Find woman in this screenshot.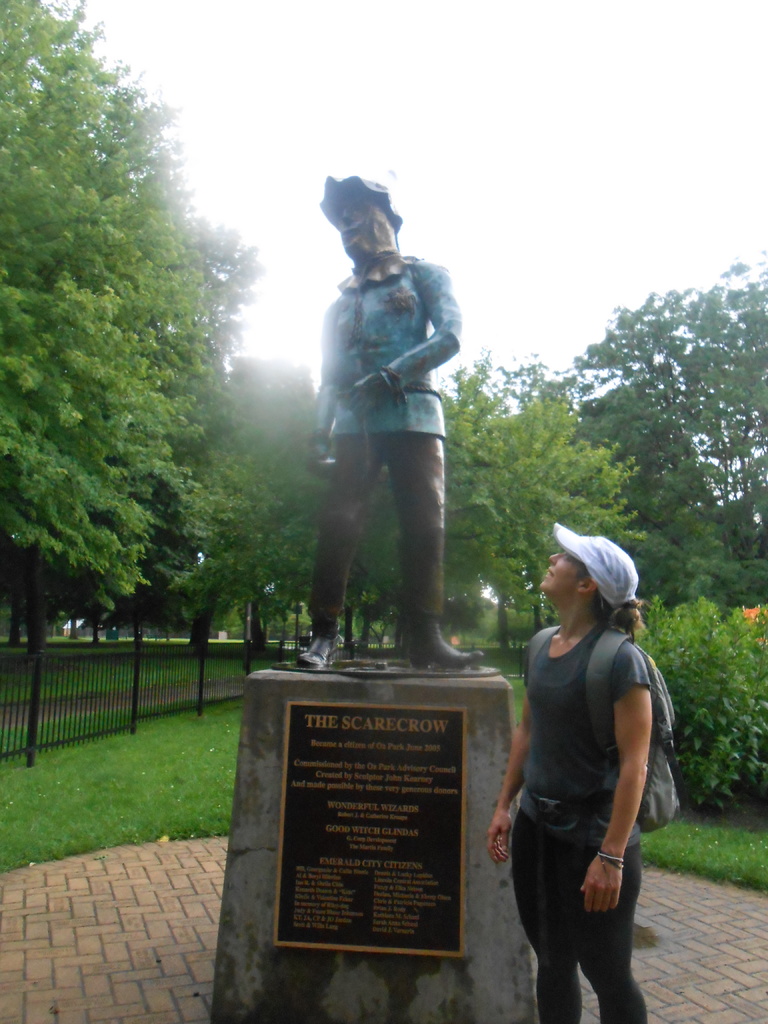
The bounding box for woman is <box>493,518,676,1023</box>.
